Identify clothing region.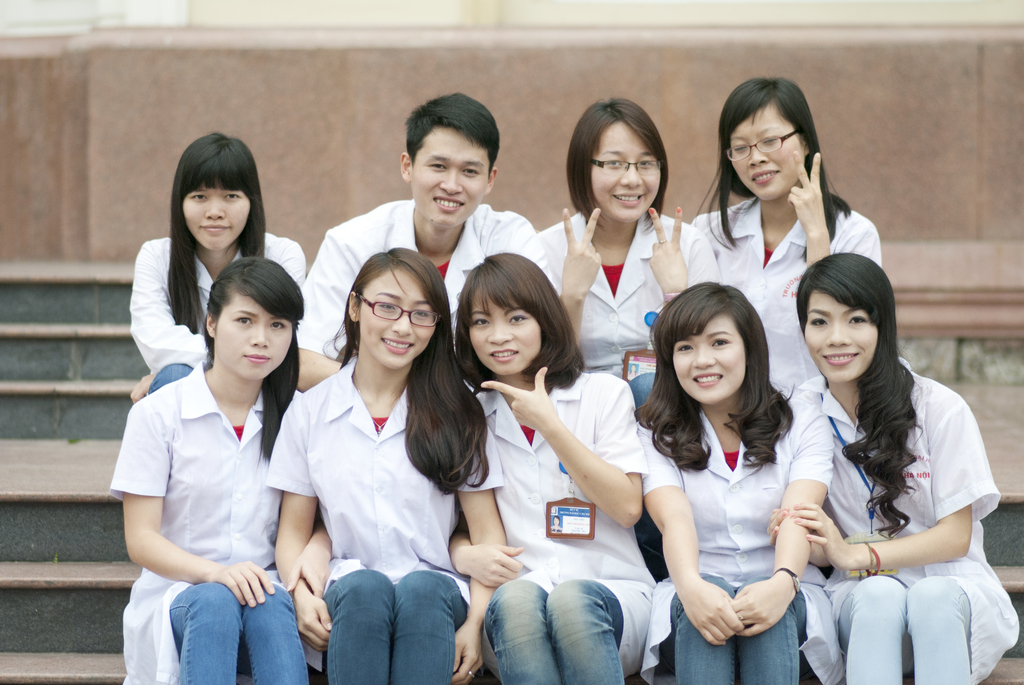
Region: left=119, top=352, right=326, bottom=684.
